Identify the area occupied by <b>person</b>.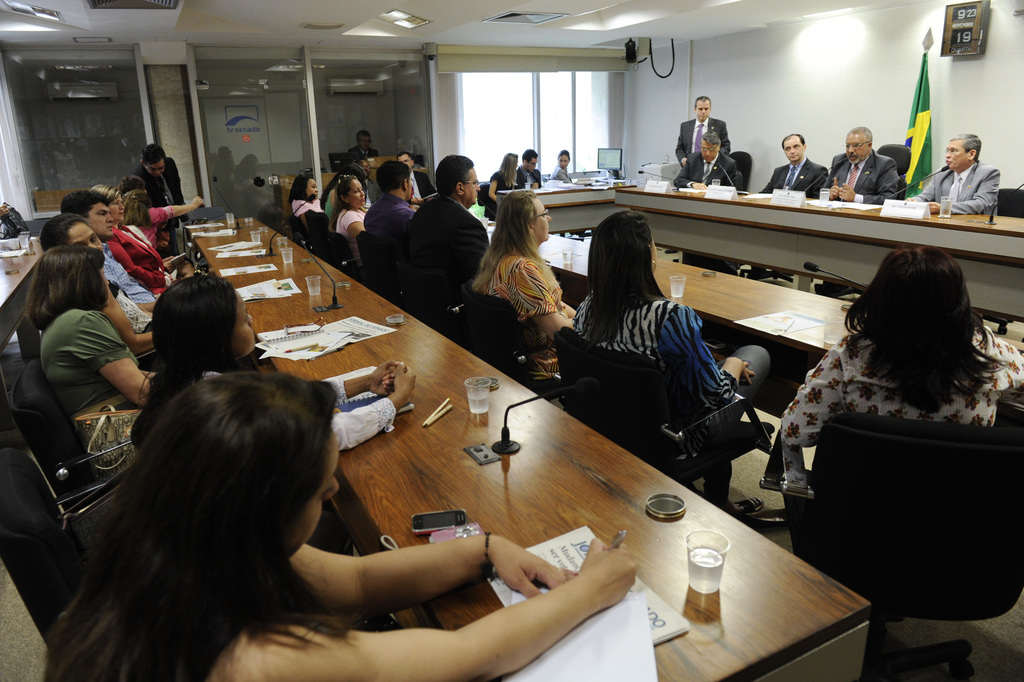
Area: <bbox>779, 244, 1023, 492</bbox>.
